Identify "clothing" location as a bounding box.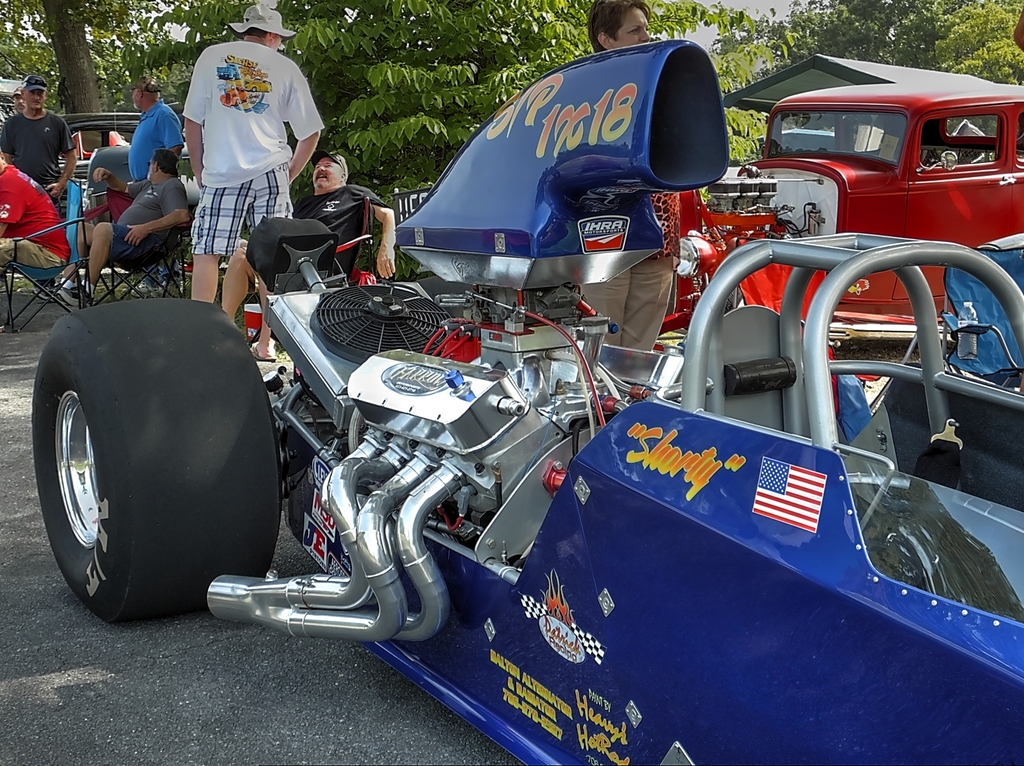
pyautogui.locateOnScreen(181, 48, 315, 263).
